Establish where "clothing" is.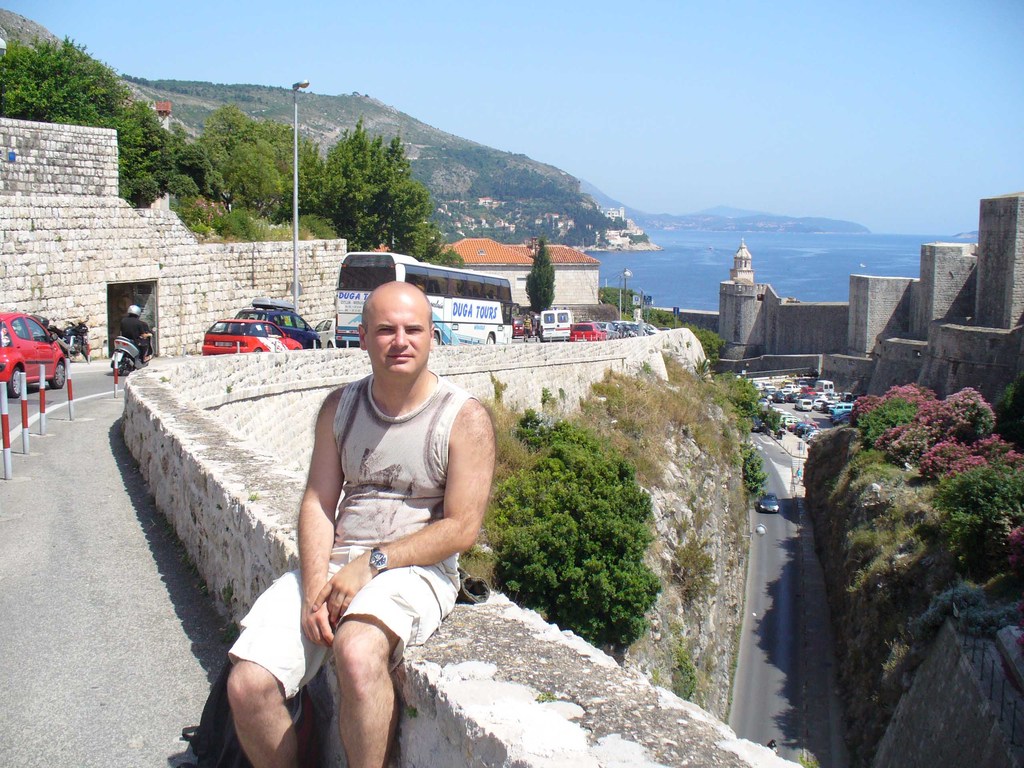
Established at locate(120, 317, 147, 358).
